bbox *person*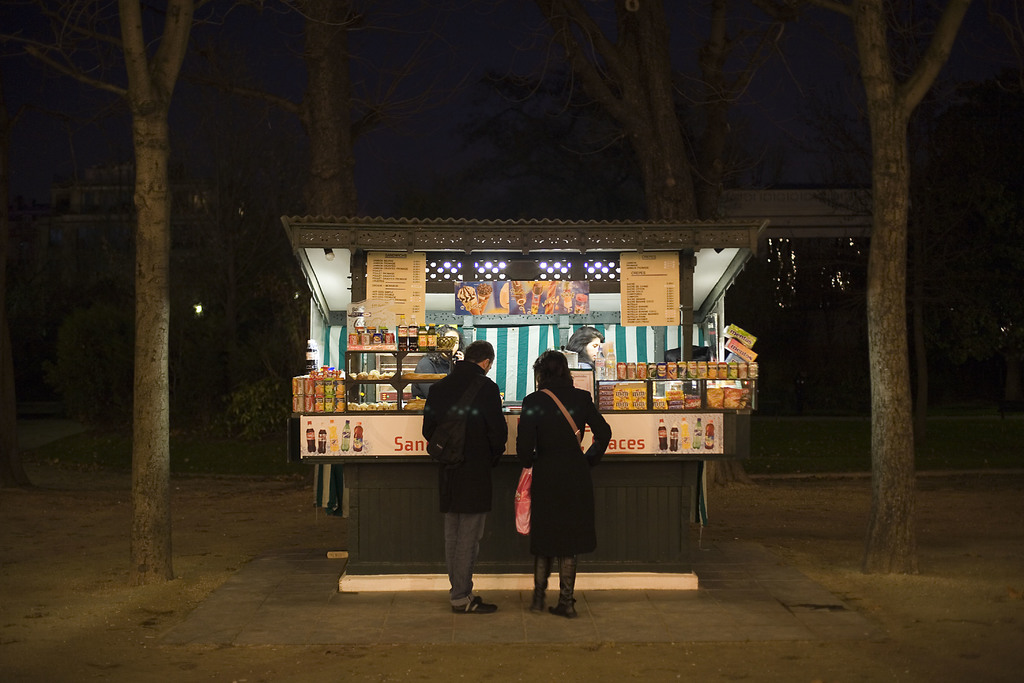
l=409, t=325, r=464, b=403
